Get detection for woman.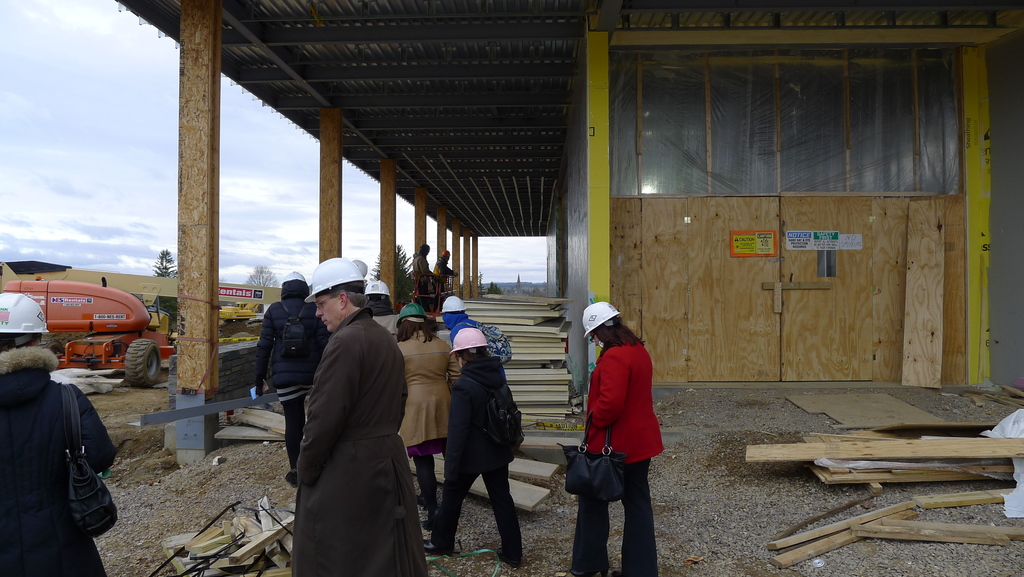
Detection: [408, 241, 444, 300].
